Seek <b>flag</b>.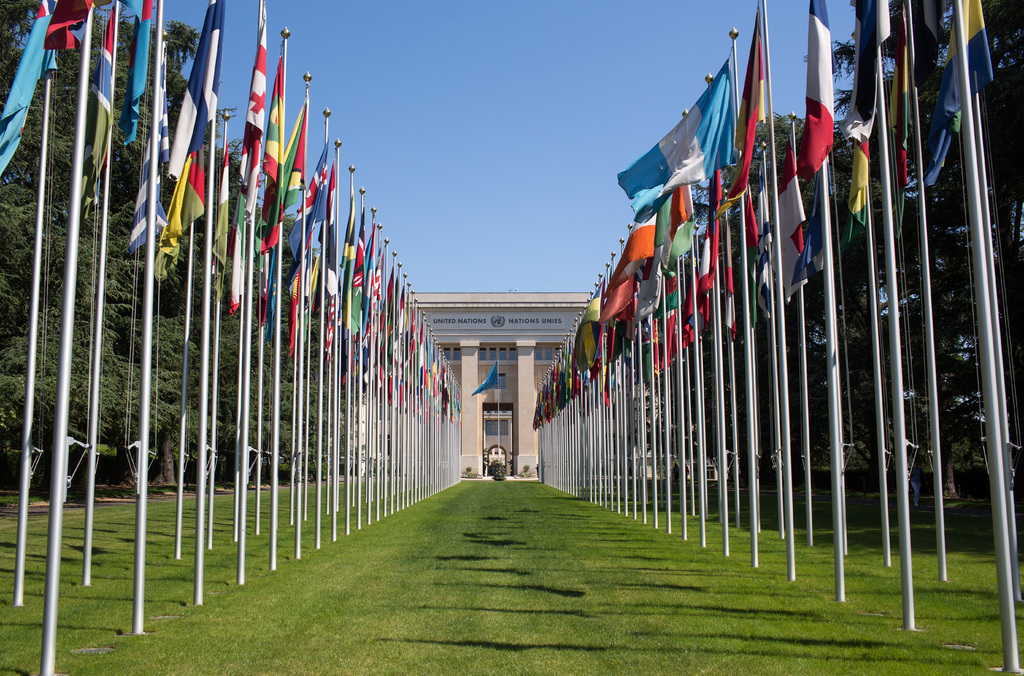
[620, 39, 762, 227].
